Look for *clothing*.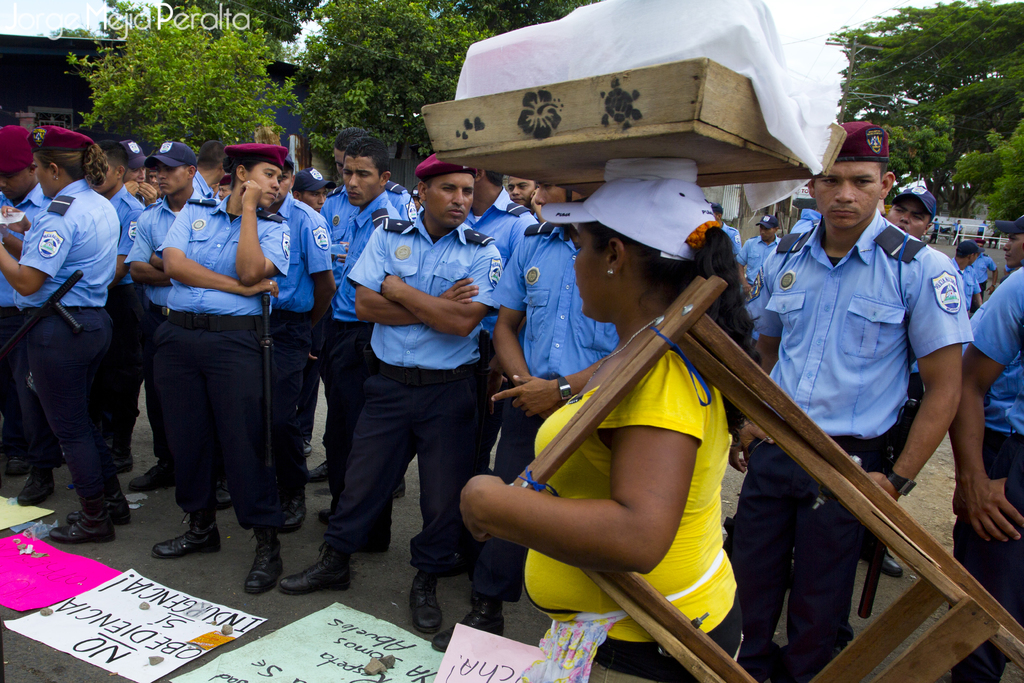
Found: (493,215,621,593).
